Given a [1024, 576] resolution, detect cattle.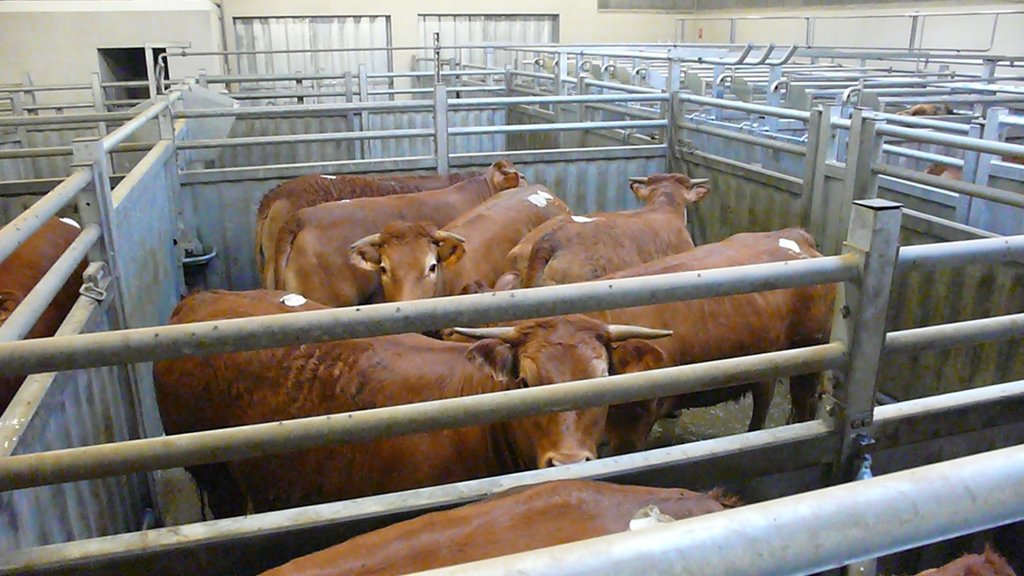
BBox(154, 287, 671, 518).
